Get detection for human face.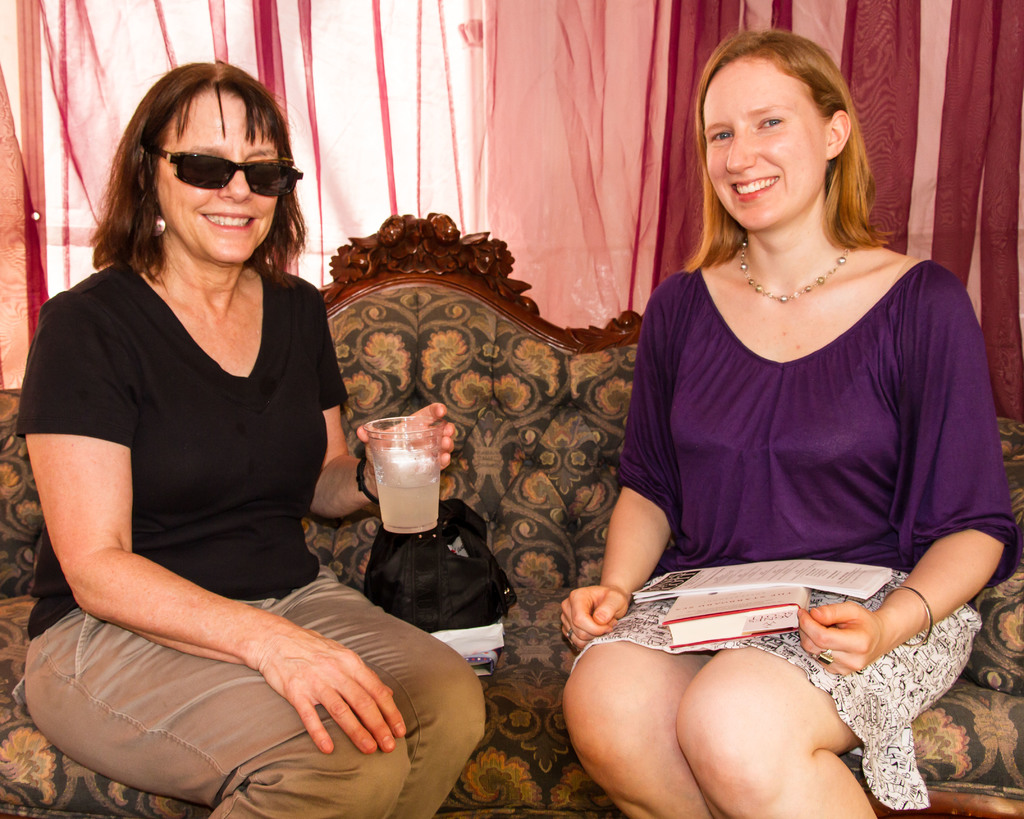
Detection: 703 54 829 243.
